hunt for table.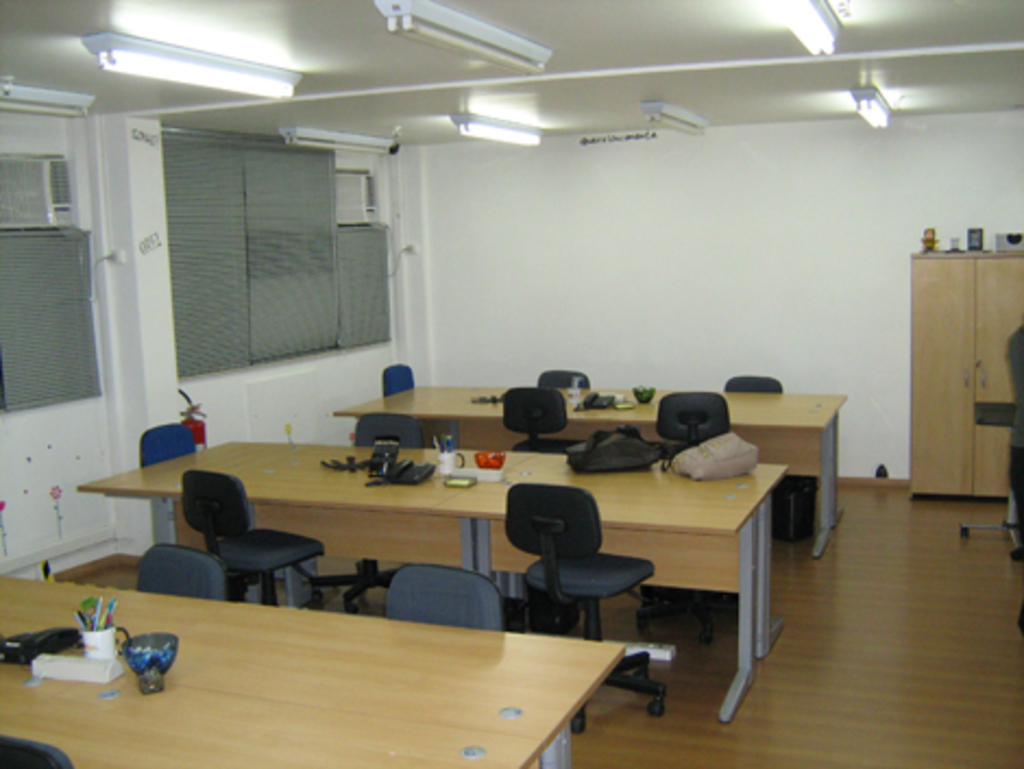
Hunted down at 78, 440, 787, 730.
